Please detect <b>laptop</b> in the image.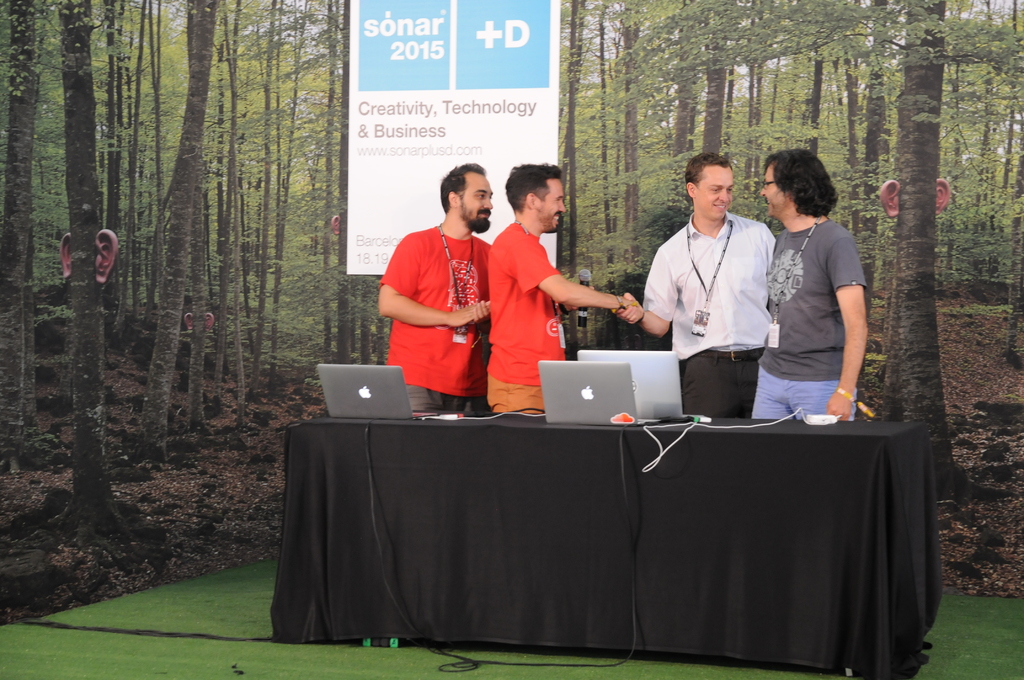
[left=540, top=362, right=638, bottom=421].
